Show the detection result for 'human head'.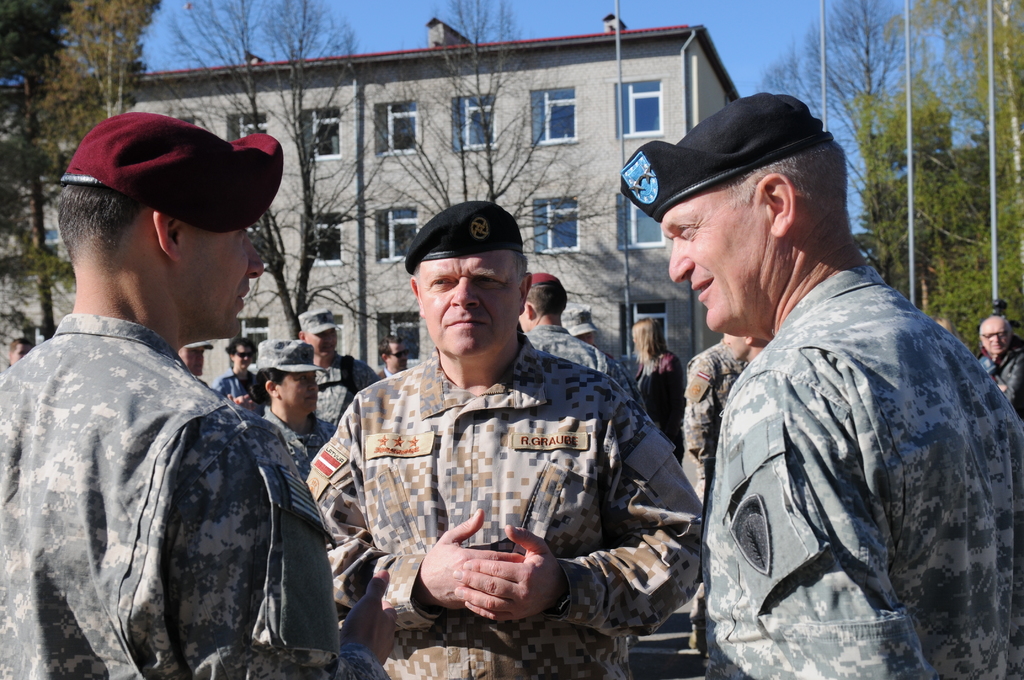
x1=242 y1=337 x2=330 y2=428.
